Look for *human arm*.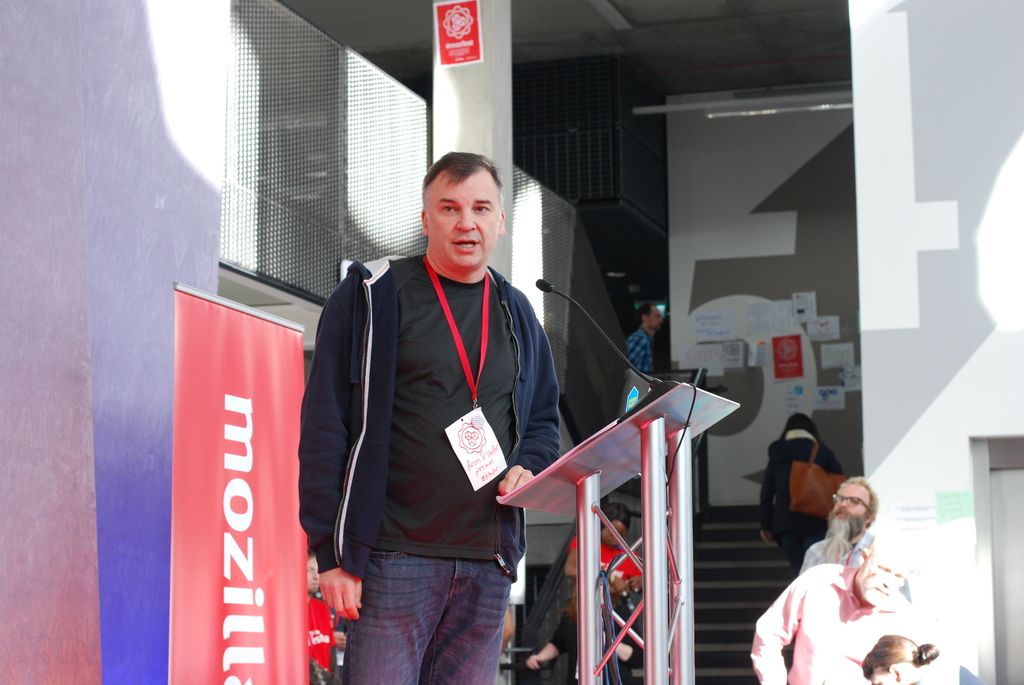
Found: box(300, 265, 380, 625).
